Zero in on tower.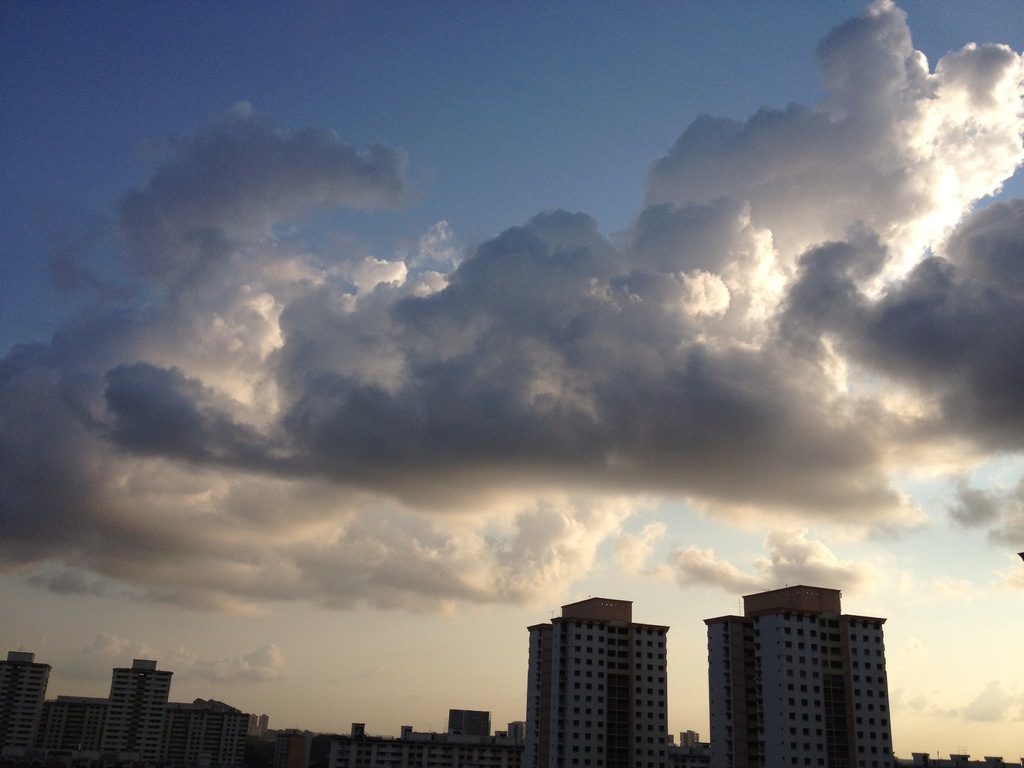
Zeroed in: rect(511, 590, 693, 753).
